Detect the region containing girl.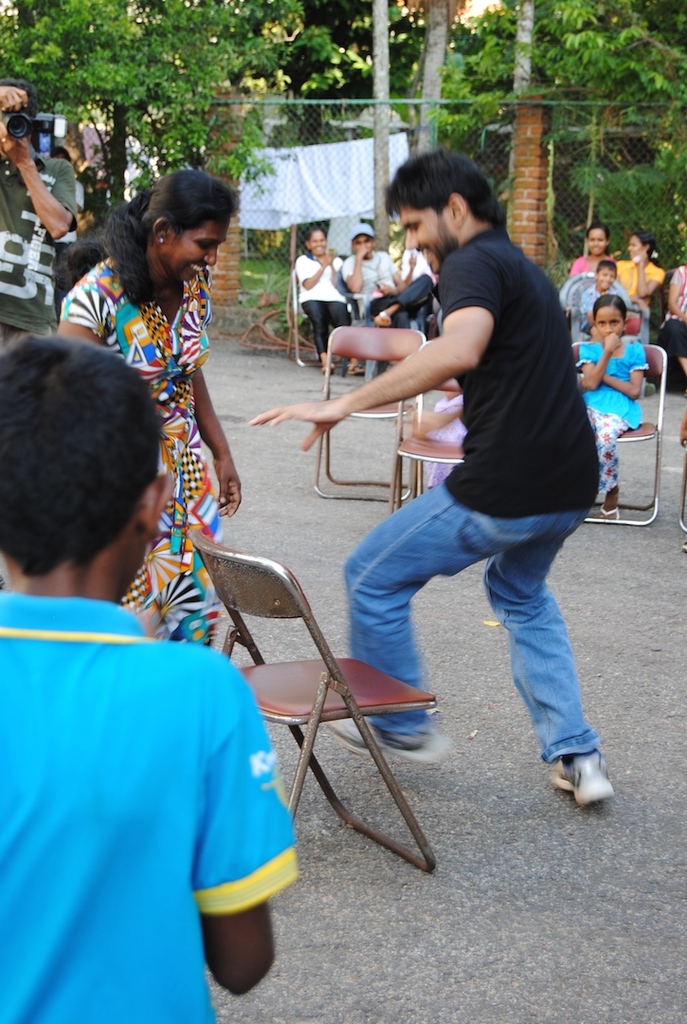
<box>568,288,644,522</box>.
